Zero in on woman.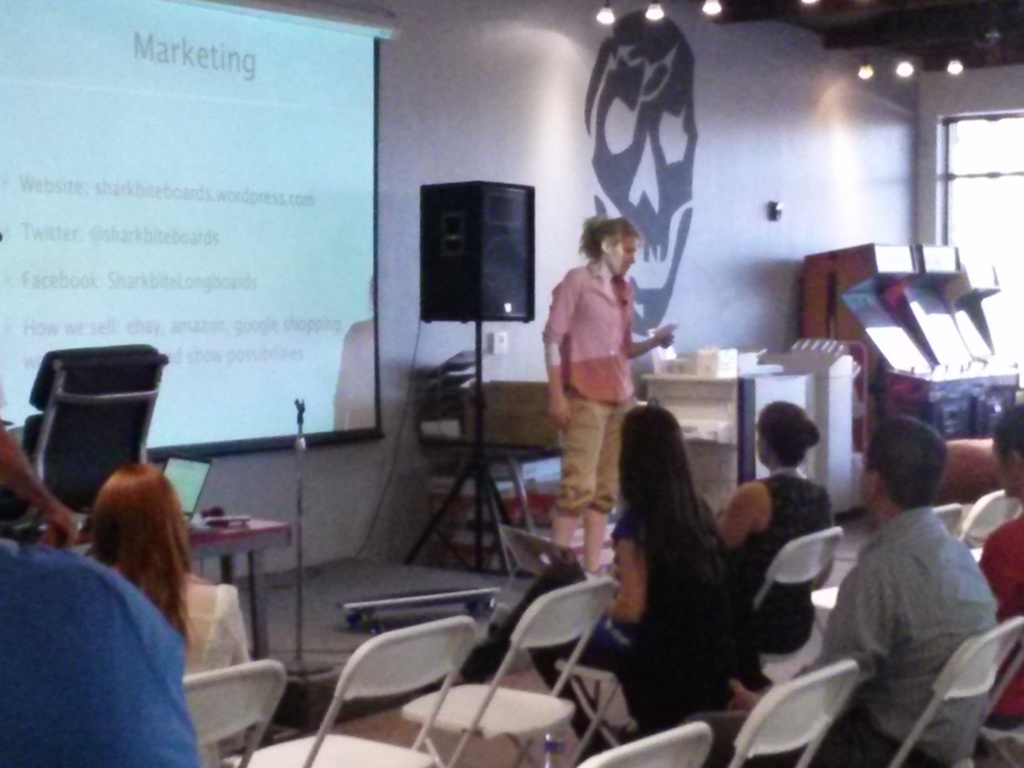
Zeroed in: [x1=83, y1=463, x2=248, y2=767].
